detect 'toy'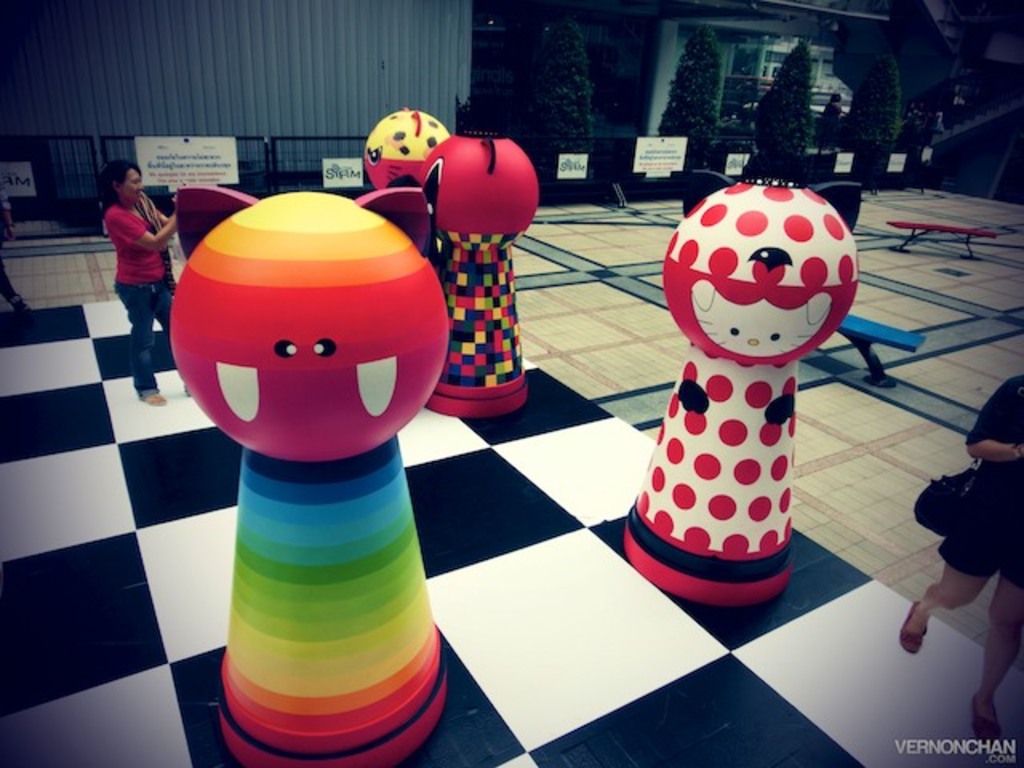
x1=622, y1=171, x2=859, y2=613
